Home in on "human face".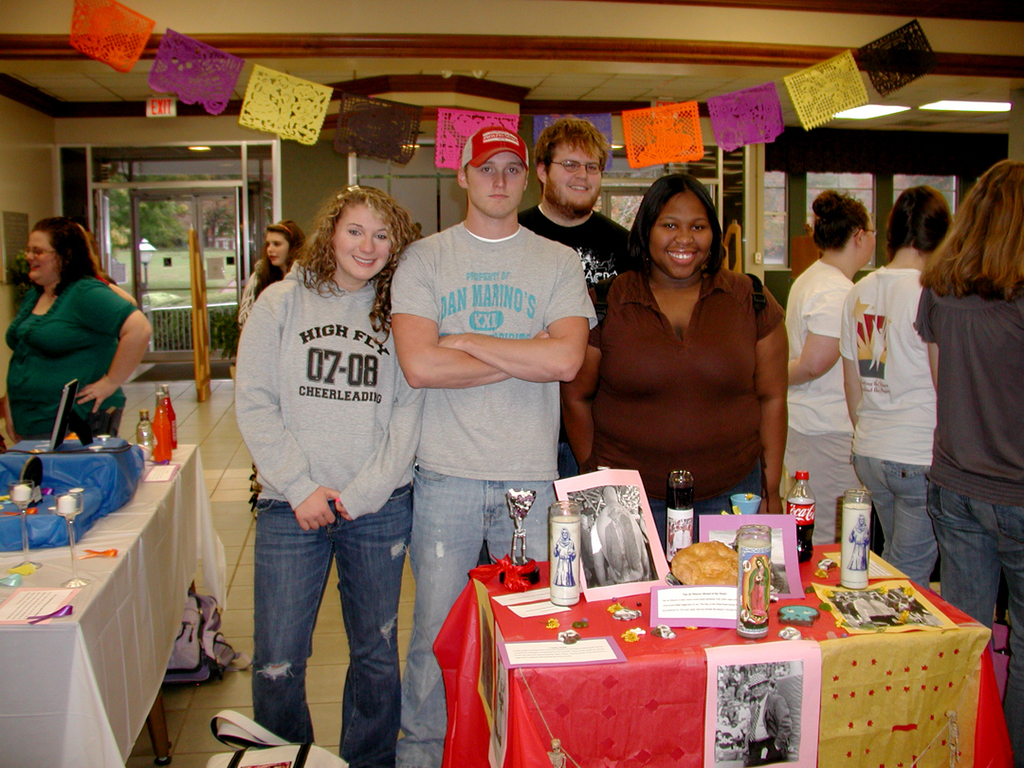
Homed in at select_region(861, 222, 874, 266).
